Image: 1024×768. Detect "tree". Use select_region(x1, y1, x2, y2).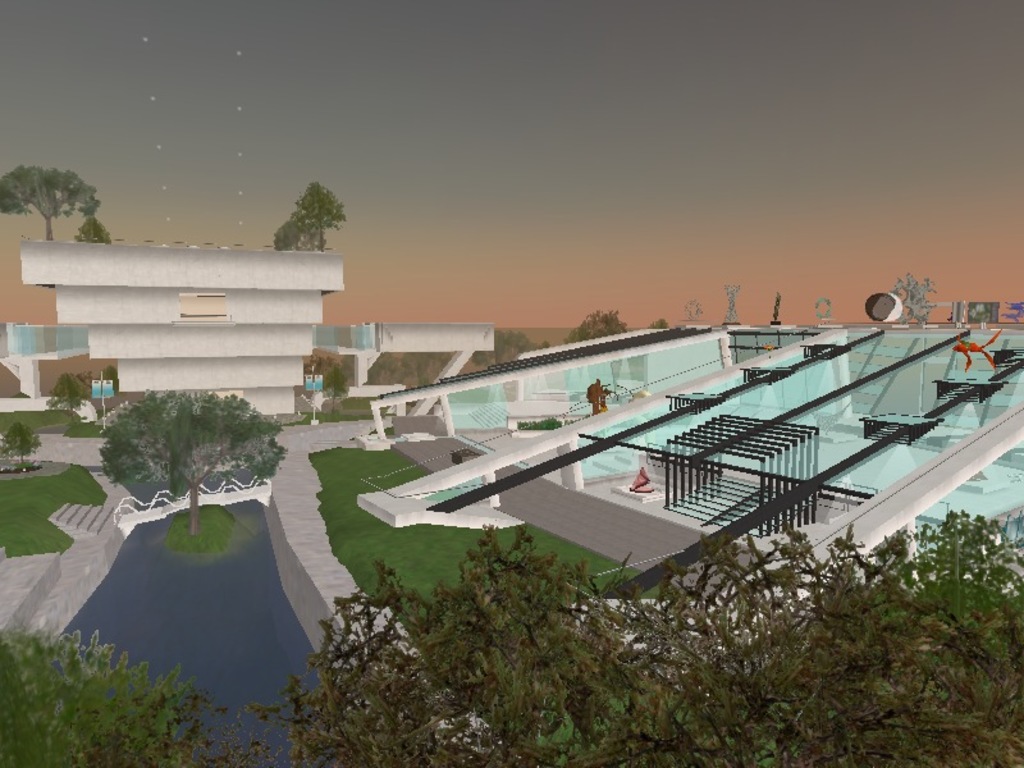
select_region(0, 631, 197, 767).
